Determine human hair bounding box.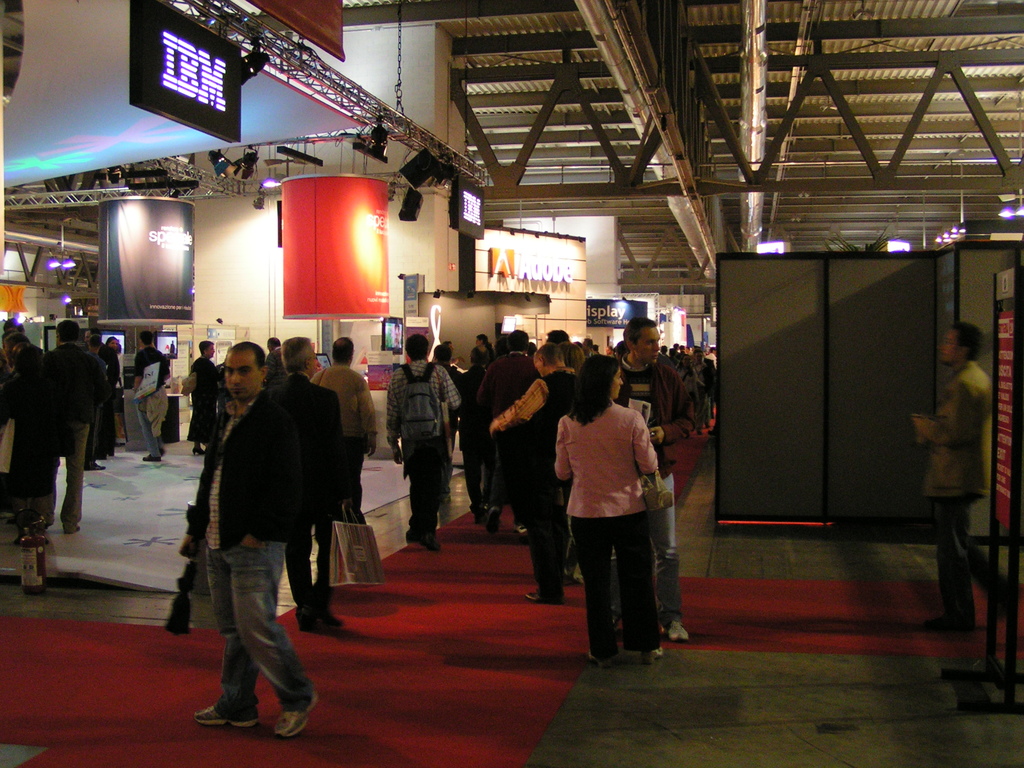
Determined: box(564, 360, 633, 436).
